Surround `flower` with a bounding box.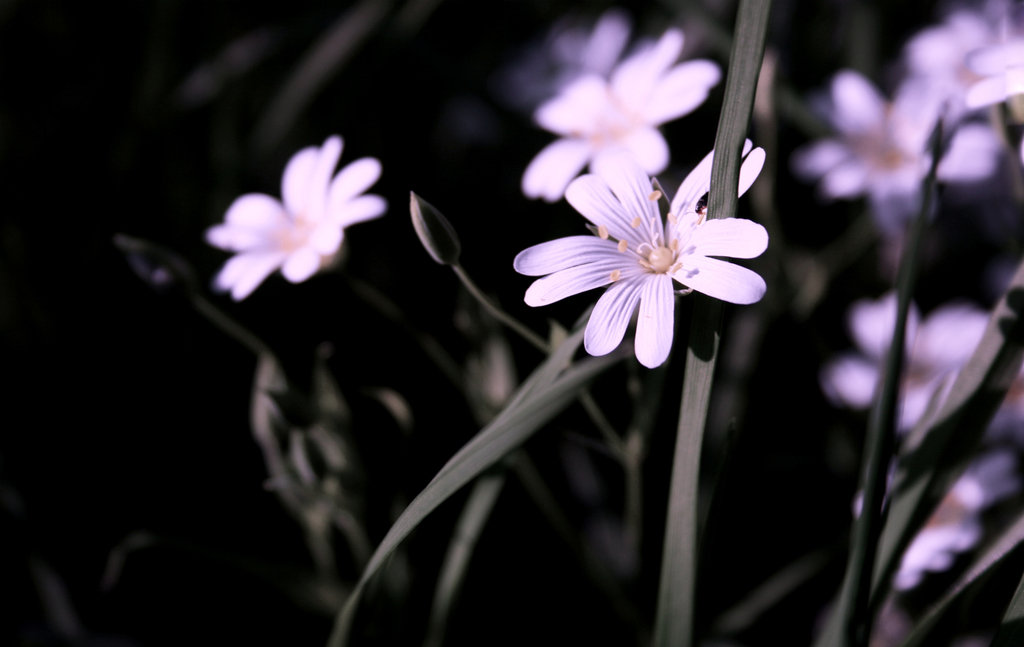
box(547, 6, 631, 90).
